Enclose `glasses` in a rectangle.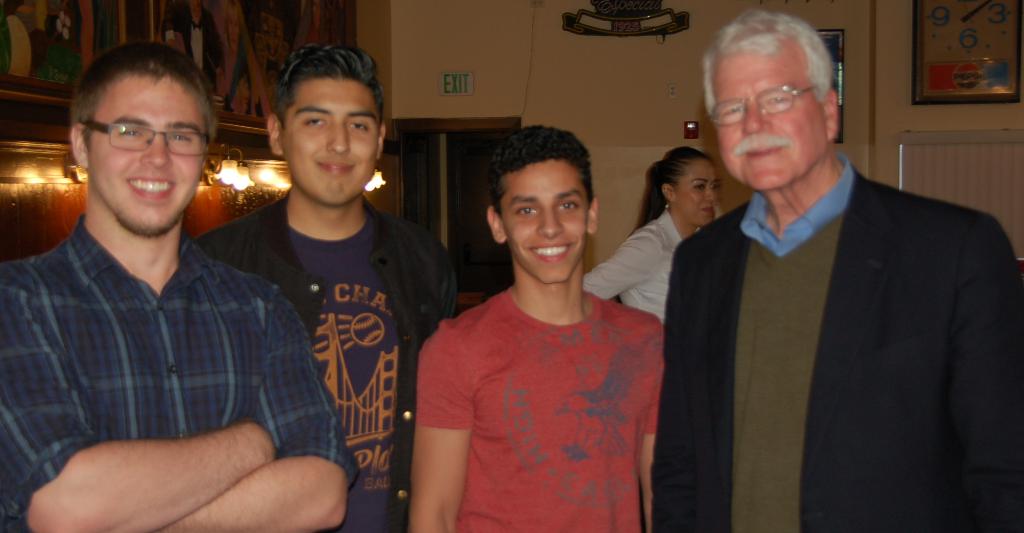
bbox=[707, 85, 819, 129].
